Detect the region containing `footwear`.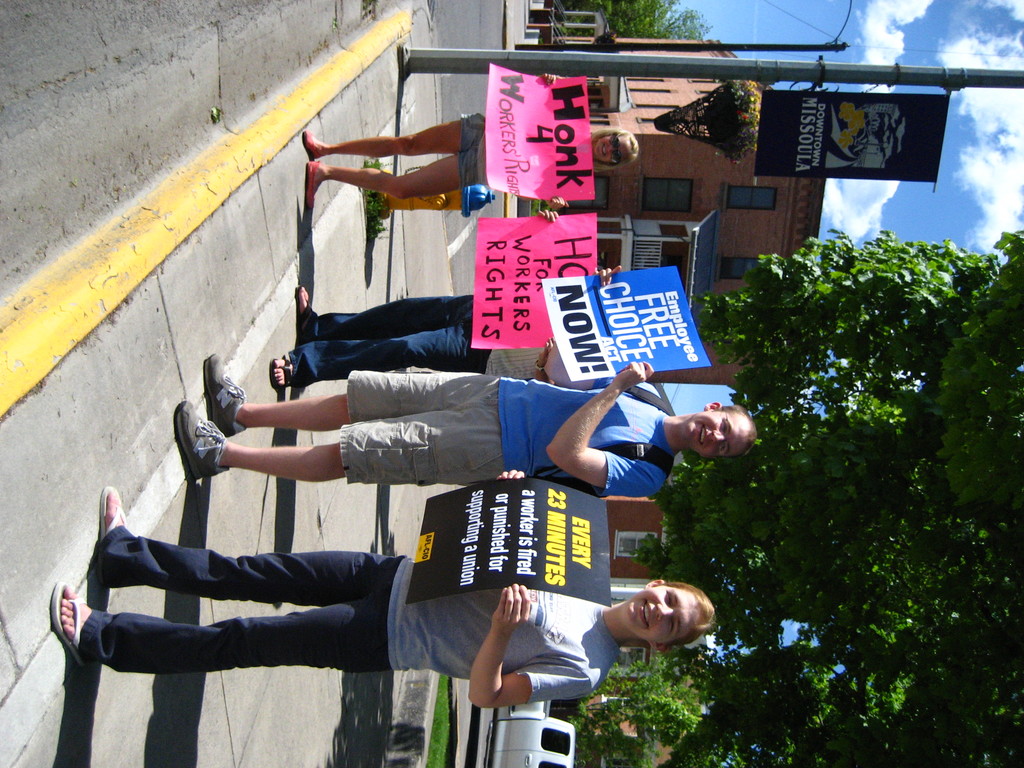
303 124 324 164.
